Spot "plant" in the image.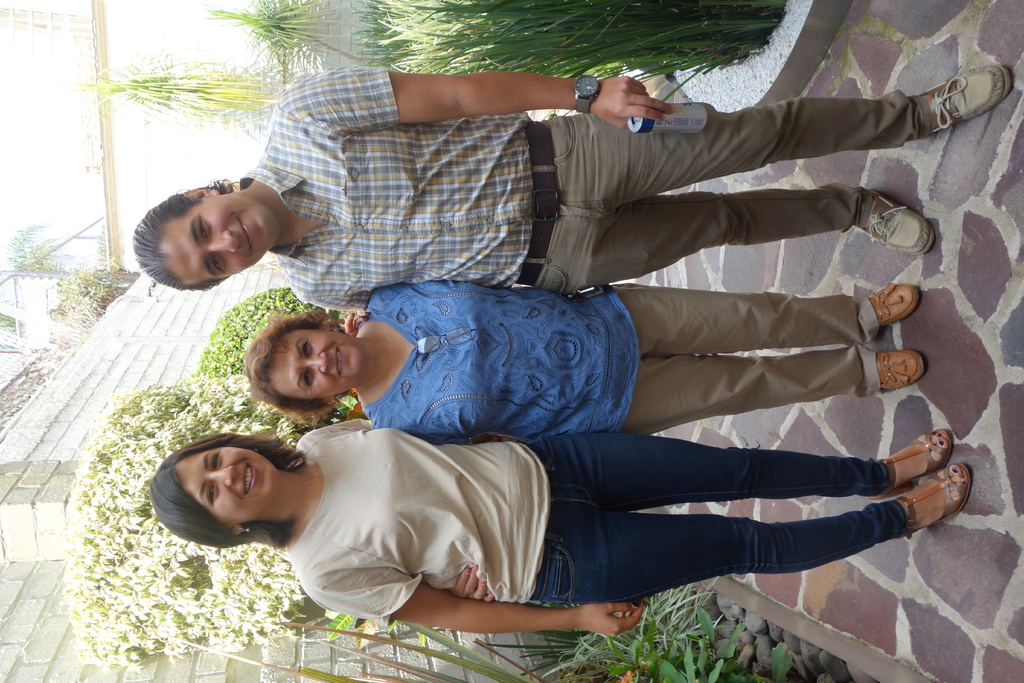
"plant" found at [x1=72, y1=57, x2=294, y2=124].
